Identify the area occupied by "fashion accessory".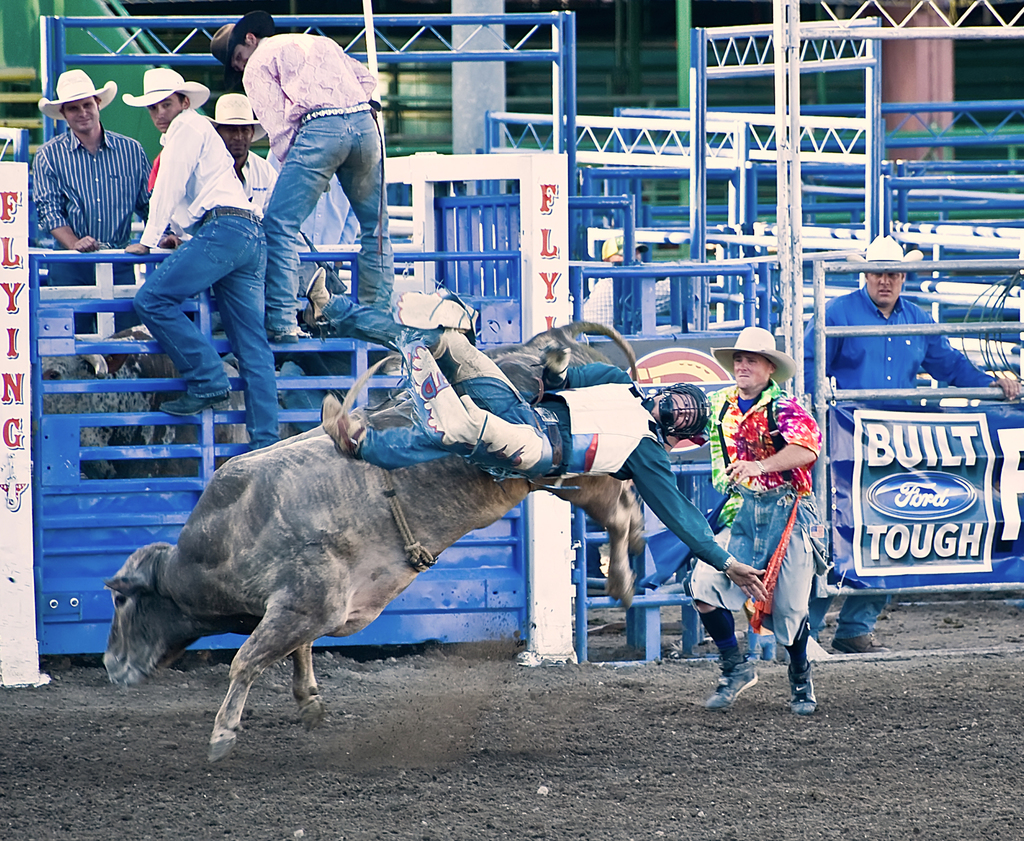
Area: (left=844, top=233, right=926, bottom=268).
